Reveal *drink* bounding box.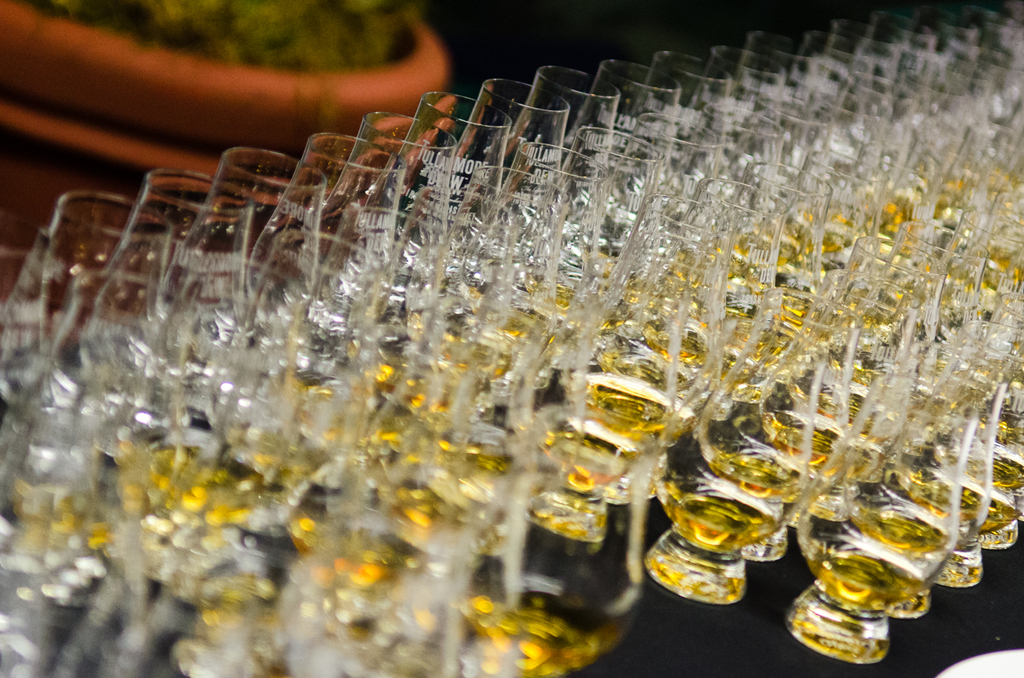
Revealed: bbox=[916, 475, 1015, 524].
